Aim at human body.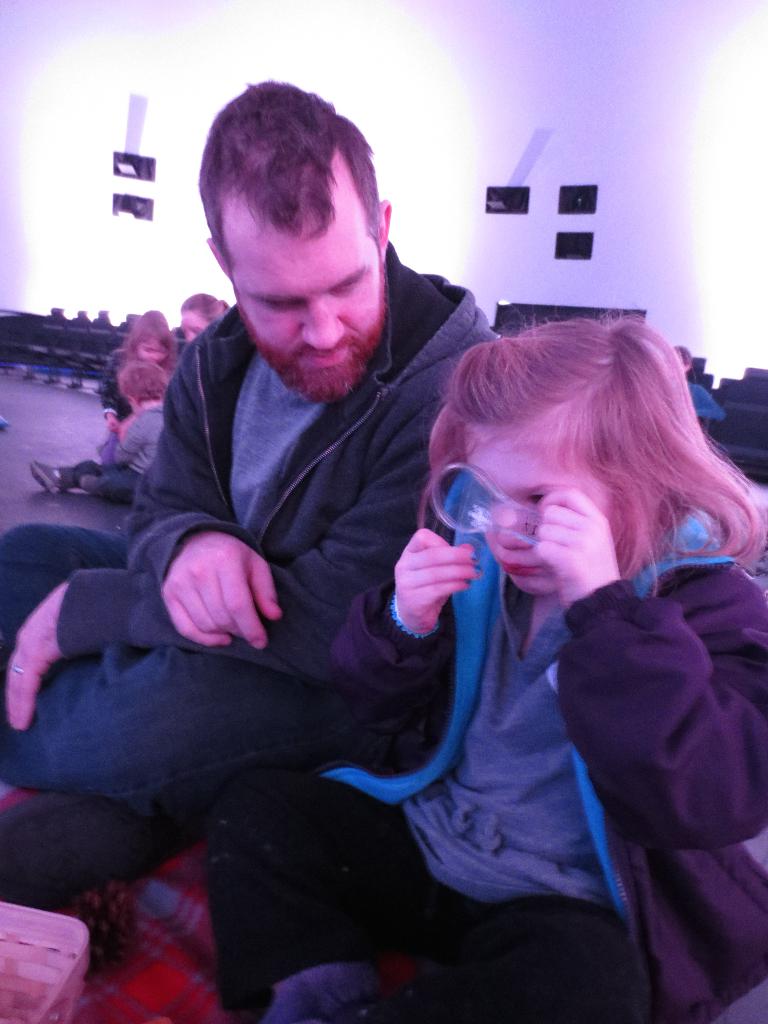
Aimed at rect(311, 323, 767, 984).
